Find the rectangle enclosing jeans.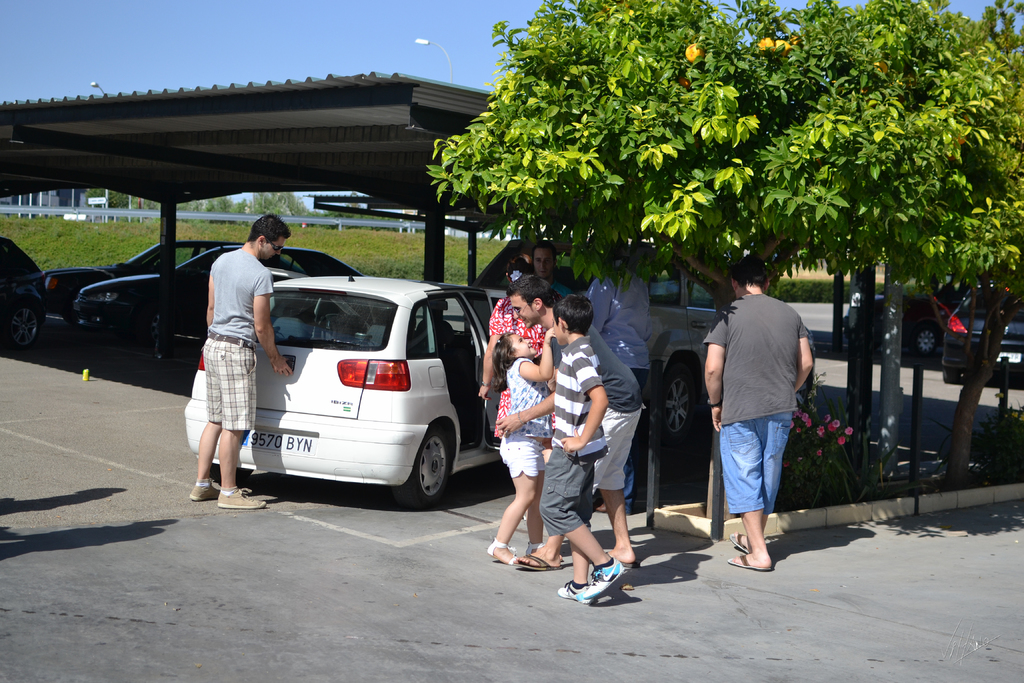
[627,369,648,509].
